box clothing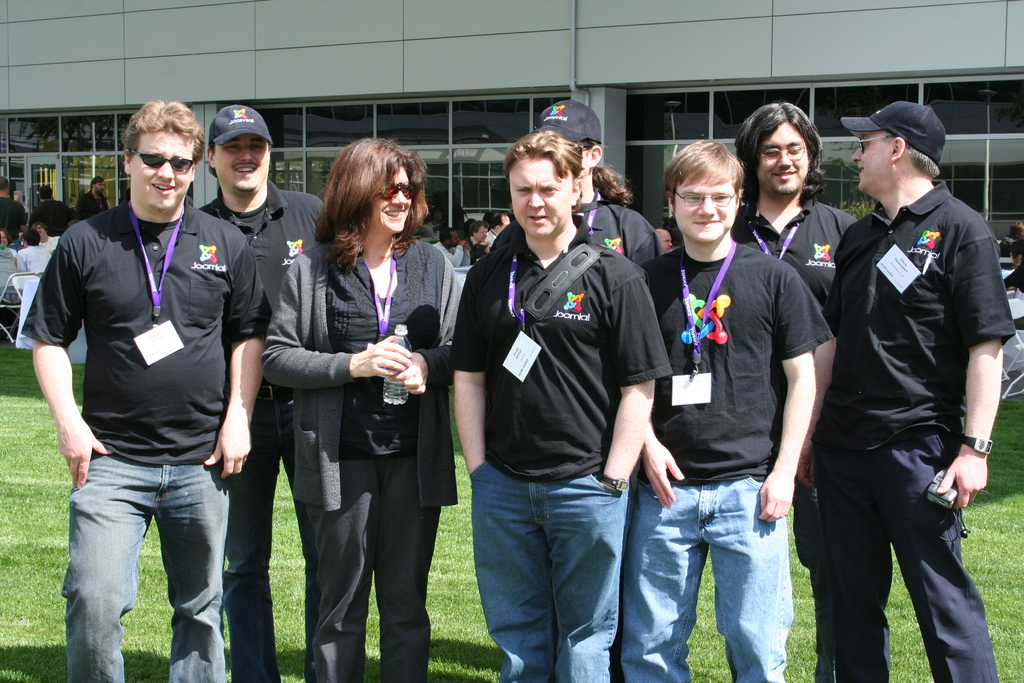
rect(457, 231, 669, 682)
